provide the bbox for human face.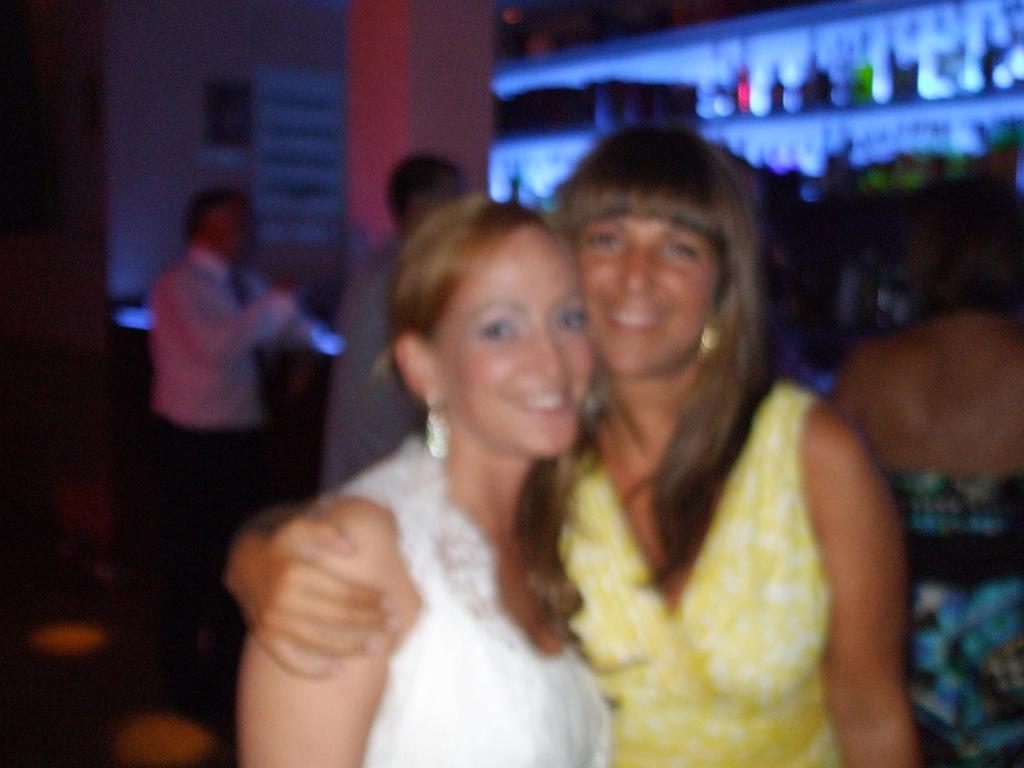
435/234/597/454.
